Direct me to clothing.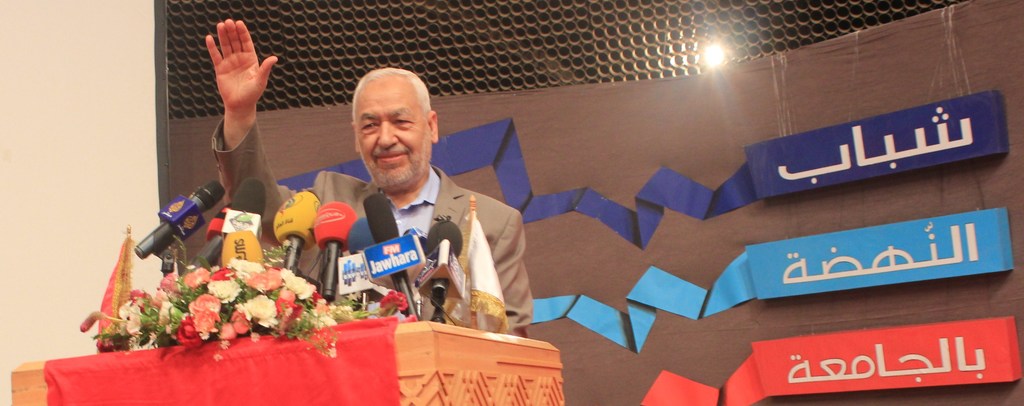
Direction: [x1=212, y1=149, x2=534, y2=339].
